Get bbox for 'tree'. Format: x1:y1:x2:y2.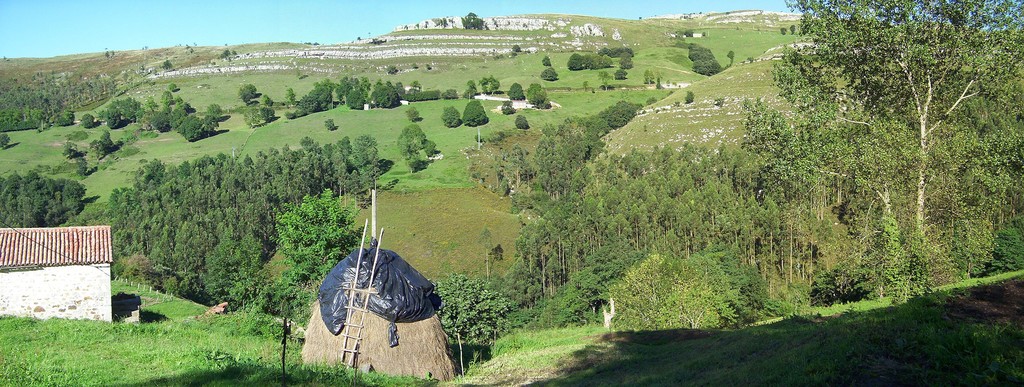
239:102:275:127.
